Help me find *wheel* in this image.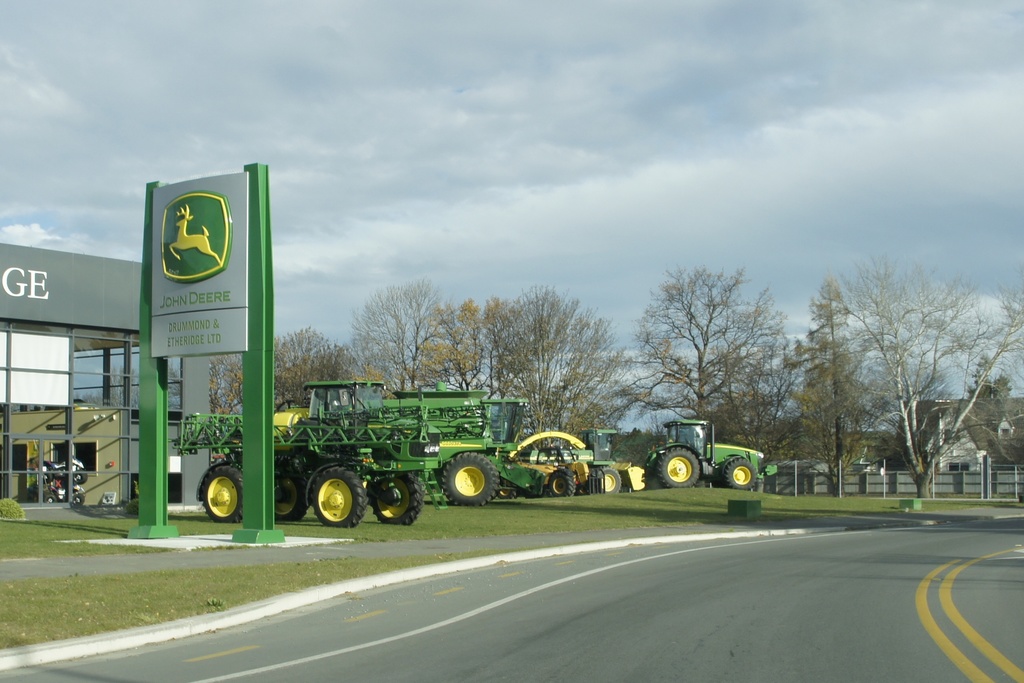
Found it: (656,446,701,487).
